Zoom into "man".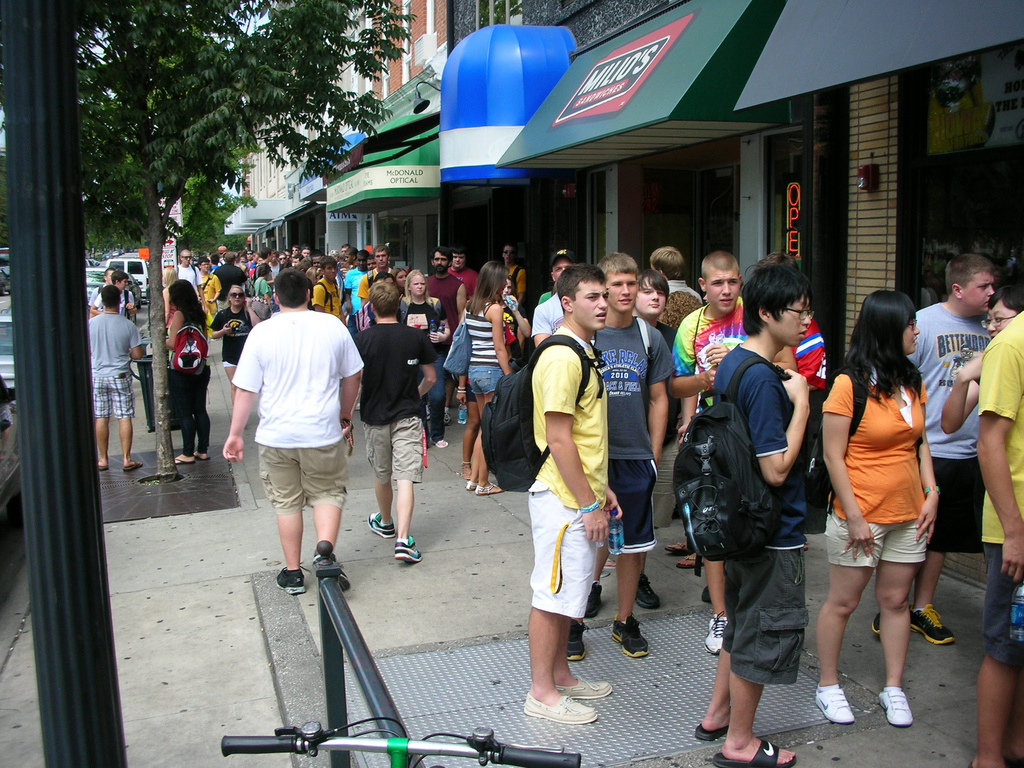
Zoom target: 193:248:307:308.
